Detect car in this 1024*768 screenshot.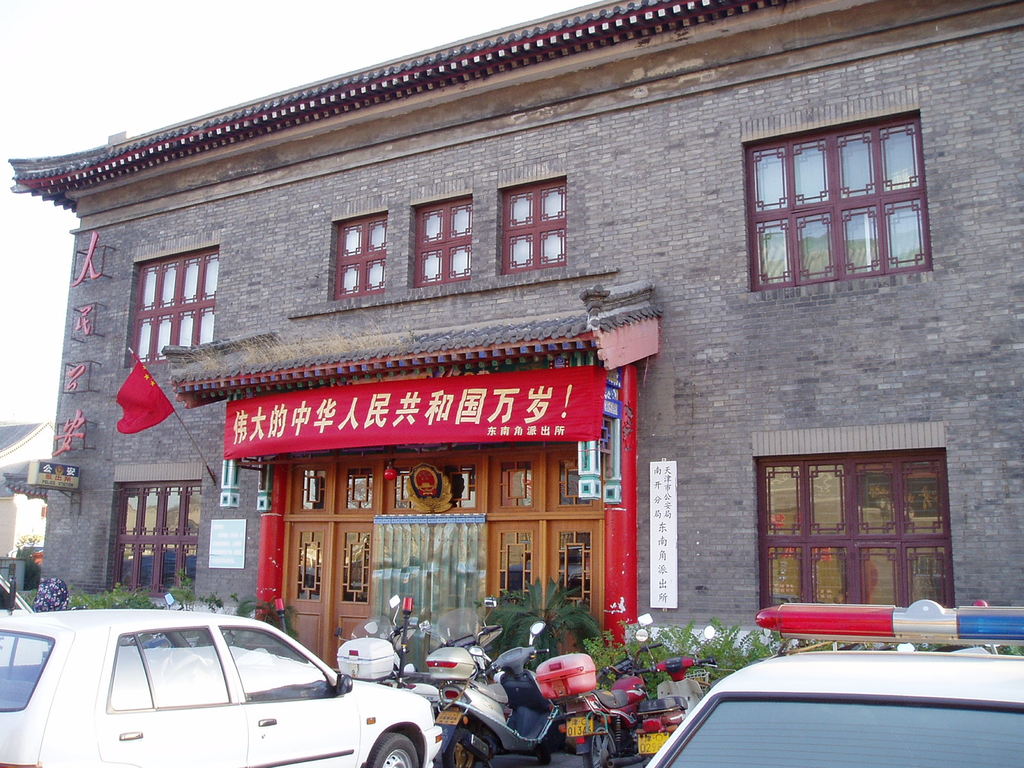
Detection: bbox=(637, 597, 1023, 766).
